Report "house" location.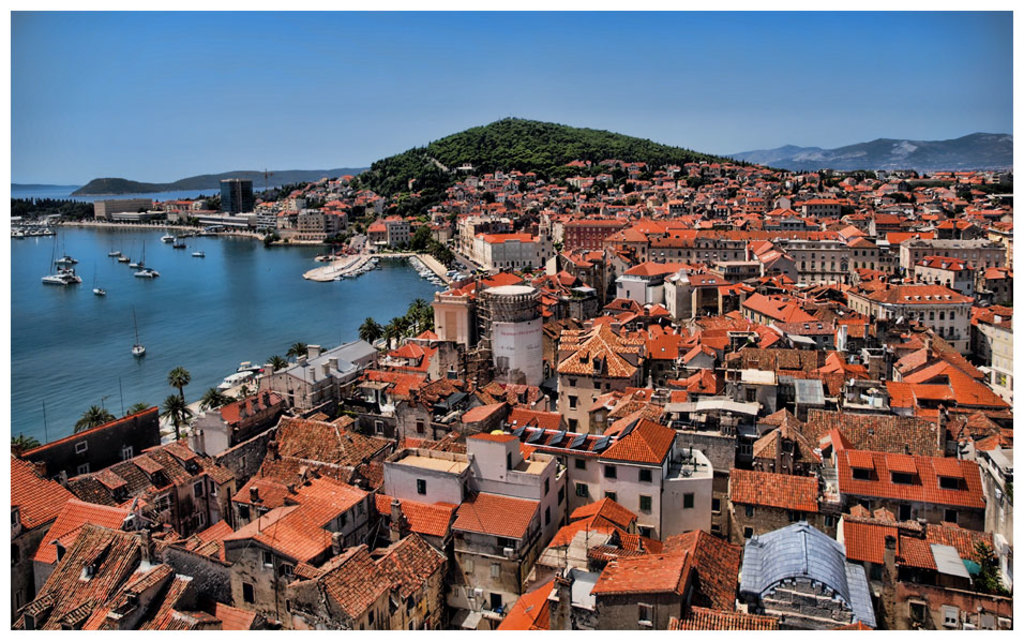
Report: Rect(824, 450, 987, 533).
